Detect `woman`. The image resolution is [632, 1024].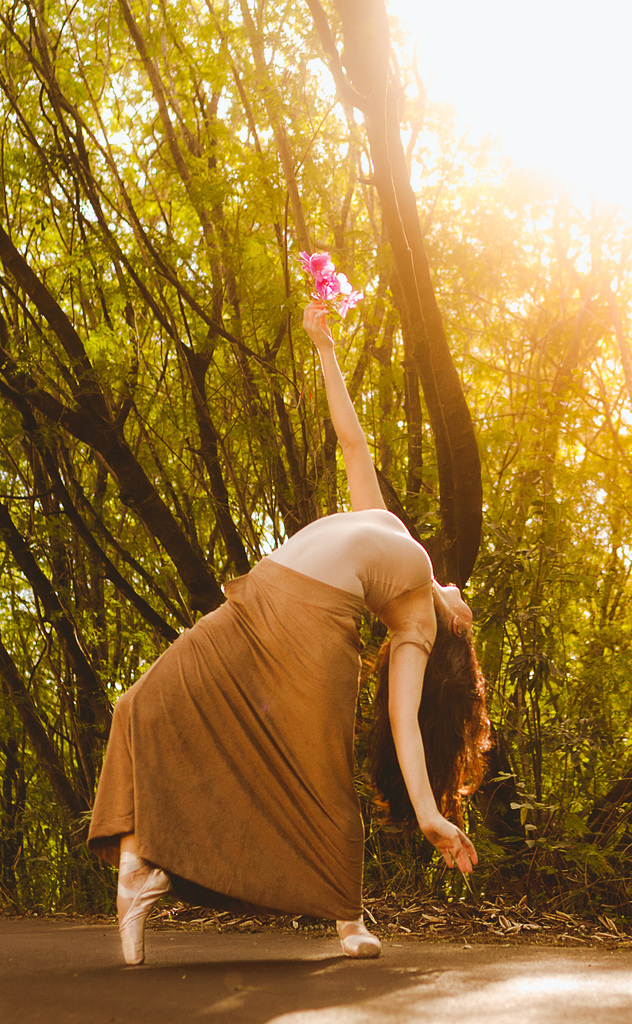
[x1=93, y1=170, x2=494, y2=948].
